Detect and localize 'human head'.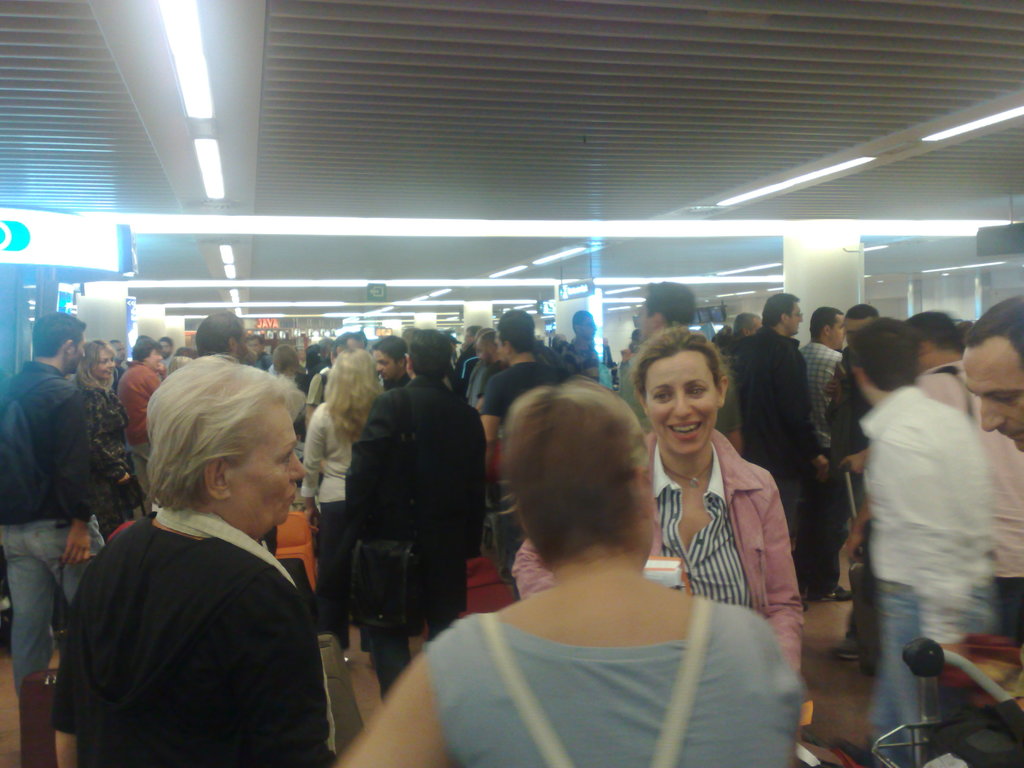
Localized at detection(269, 344, 296, 373).
